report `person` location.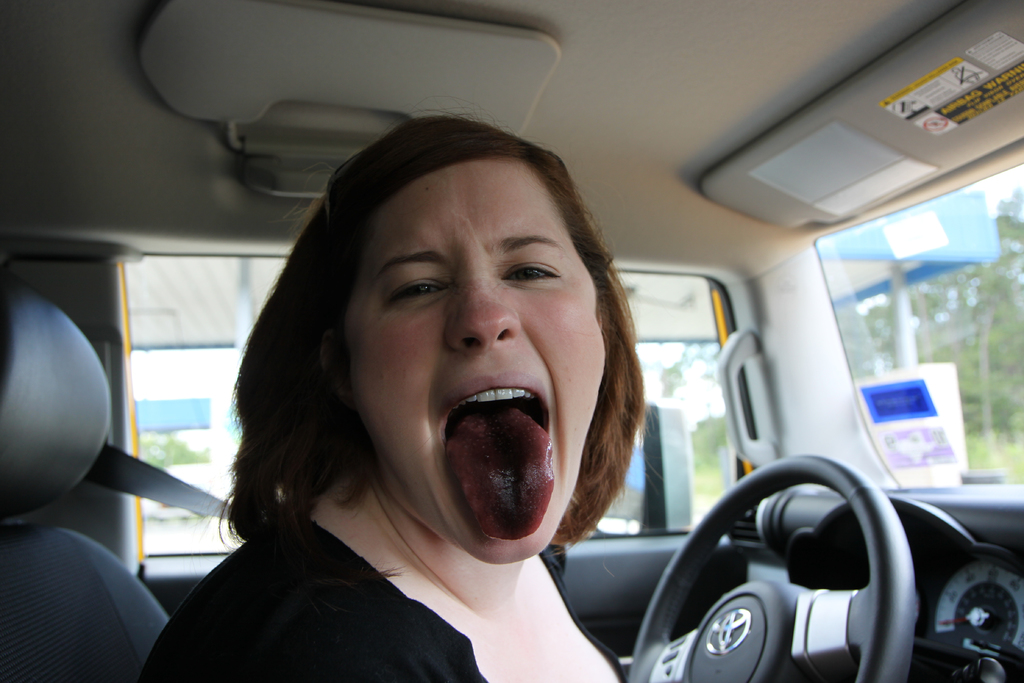
Report: box=[180, 128, 731, 682].
